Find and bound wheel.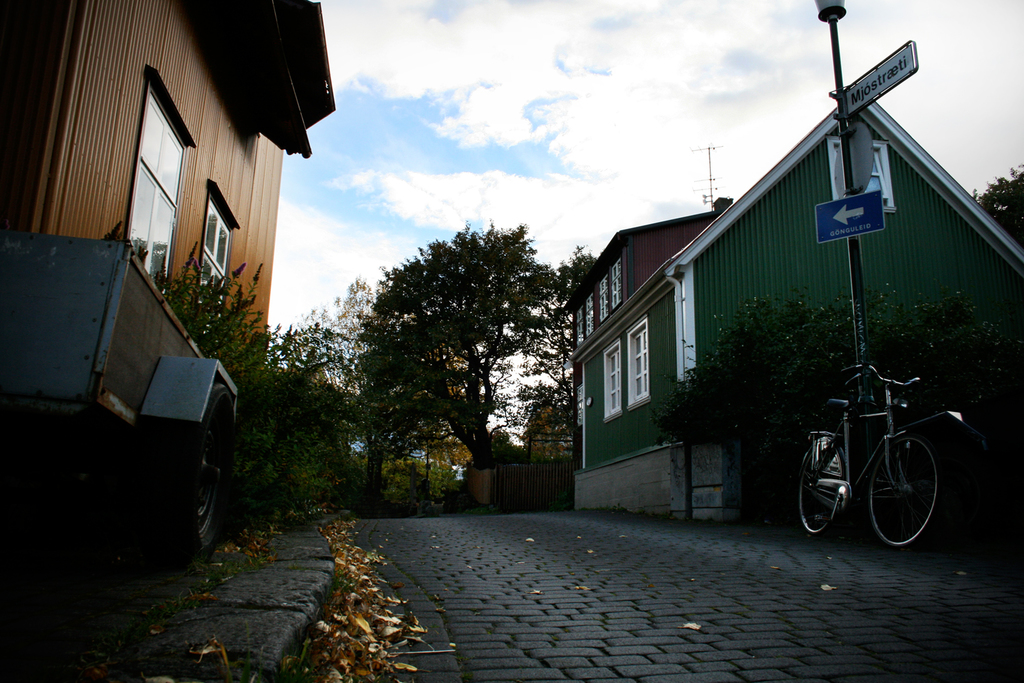
Bound: 886, 437, 950, 543.
